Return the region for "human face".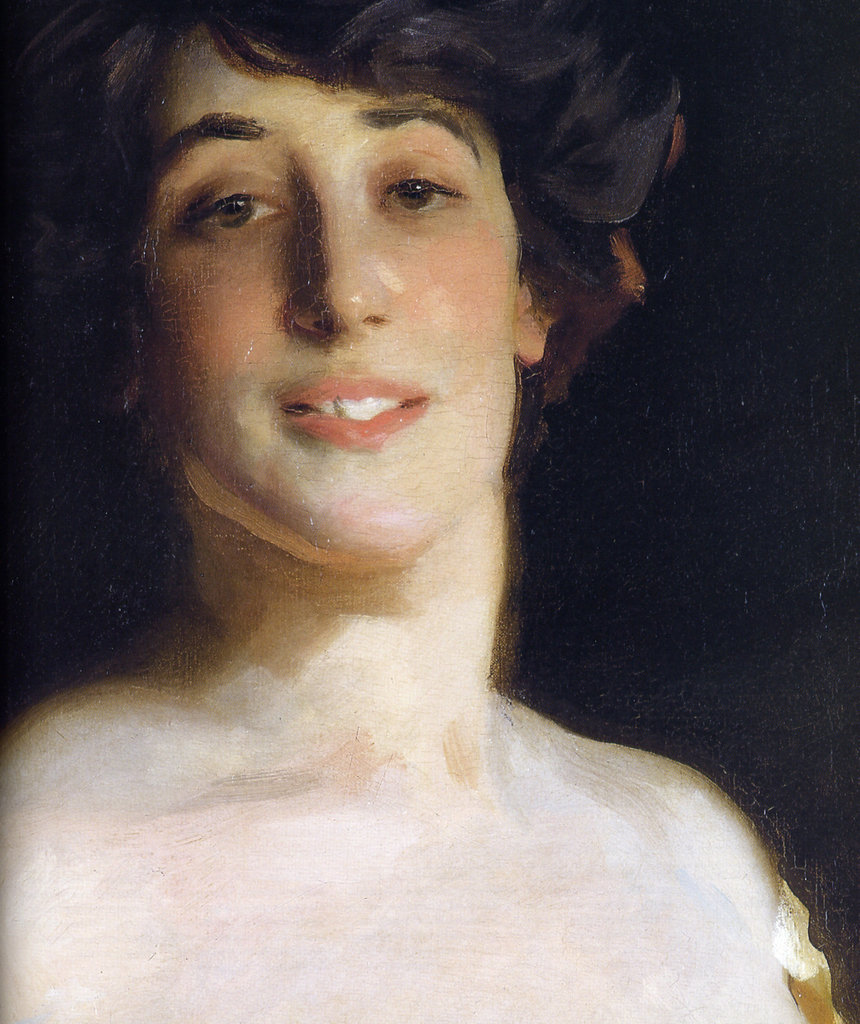
[128,12,526,575].
